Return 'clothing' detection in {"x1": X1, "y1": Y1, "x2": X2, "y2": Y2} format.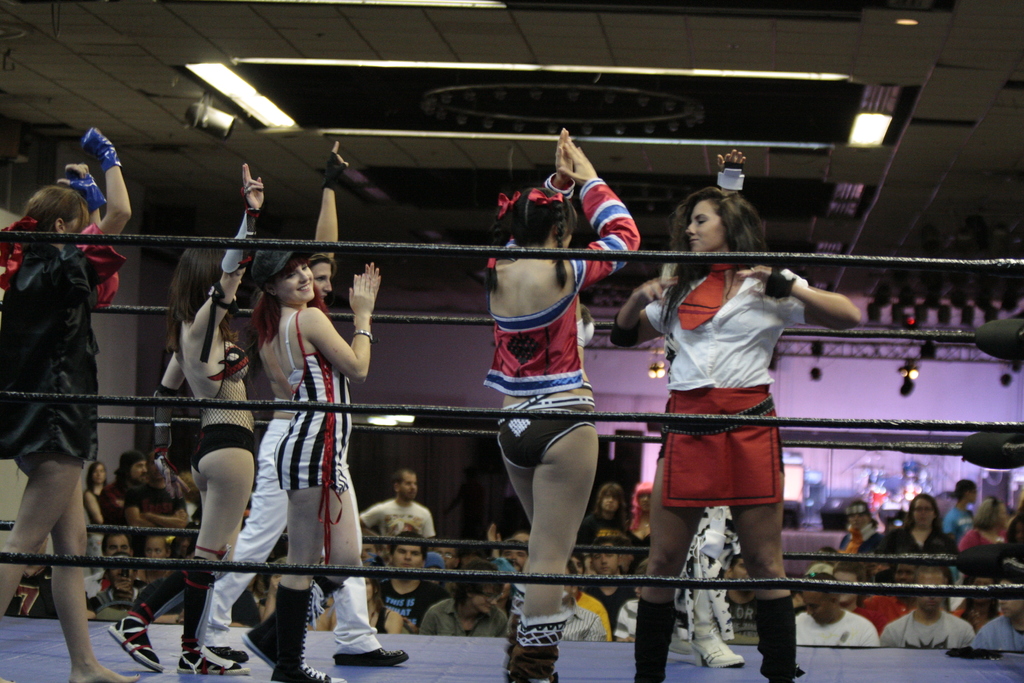
{"x1": 888, "y1": 607, "x2": 972, "y2": 645}.
